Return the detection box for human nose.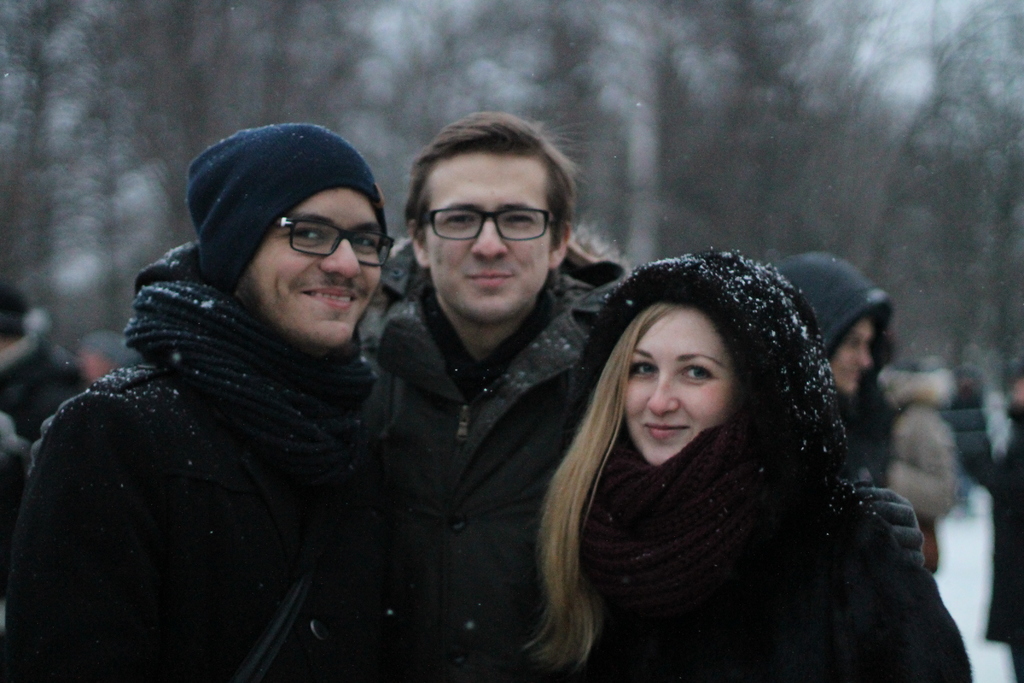
x1=317 y1=238 x2=364 y2=281.
